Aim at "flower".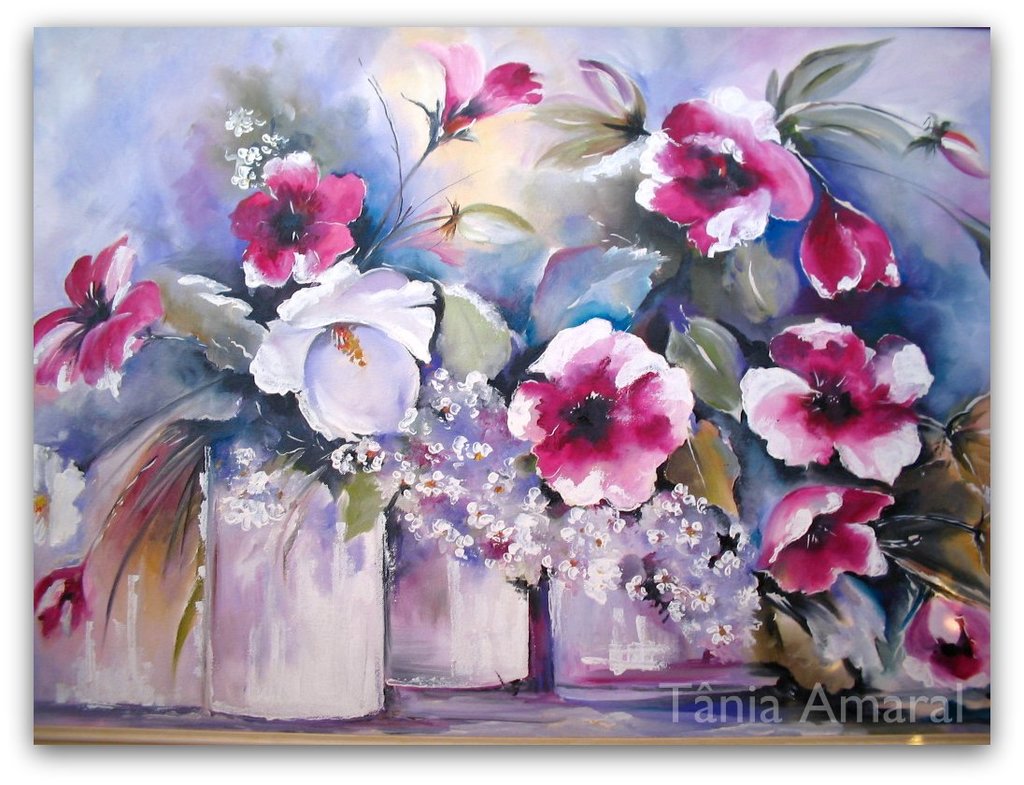
Aimed at {"x1": 739, "y1": 484, "x2": 897, "y2": 595}.
